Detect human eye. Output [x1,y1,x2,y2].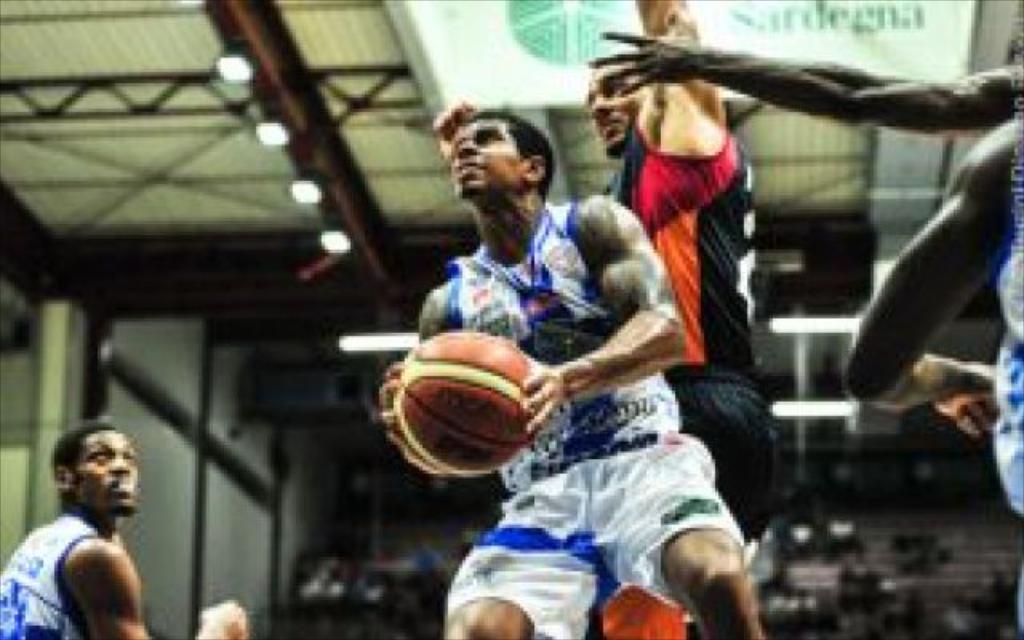
[78,443,120,467].
